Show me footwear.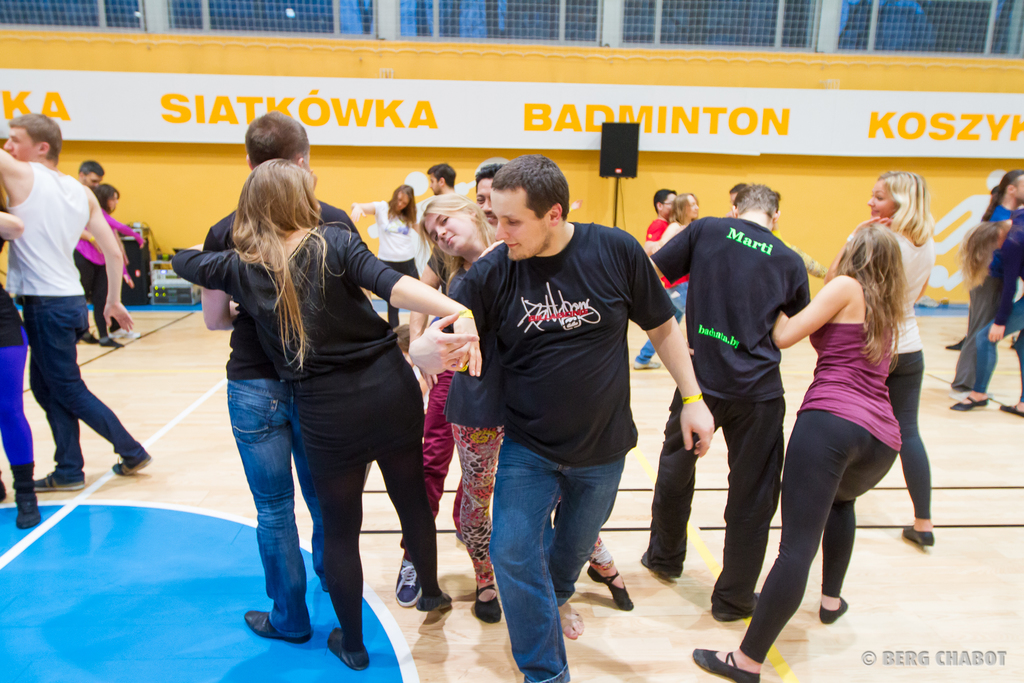
footwear is here: (x1=328, y1=626, x2=371, y2=672).
